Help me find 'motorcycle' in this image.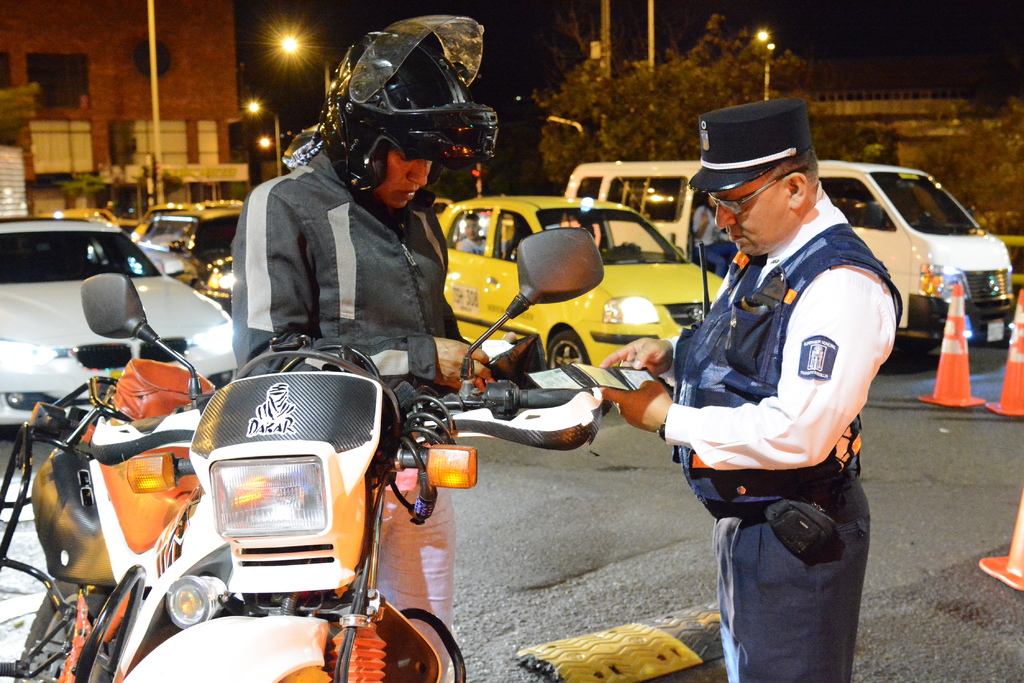
Found it: 33,305,612,668.
